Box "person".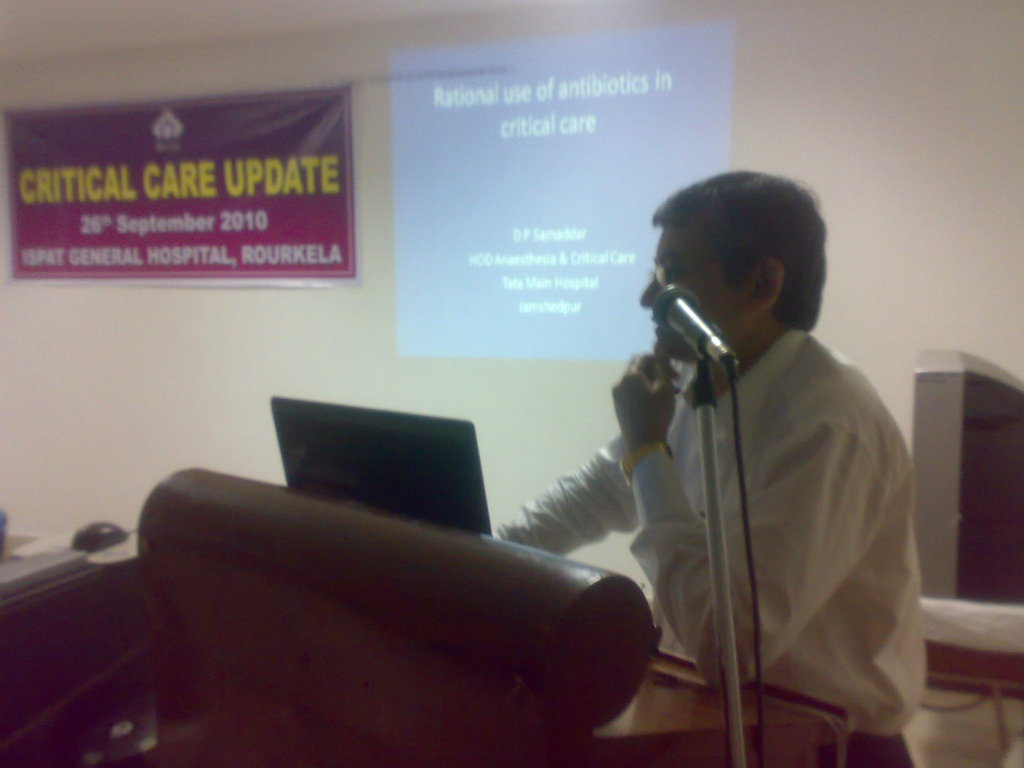
[499, 161, 938, 767].
